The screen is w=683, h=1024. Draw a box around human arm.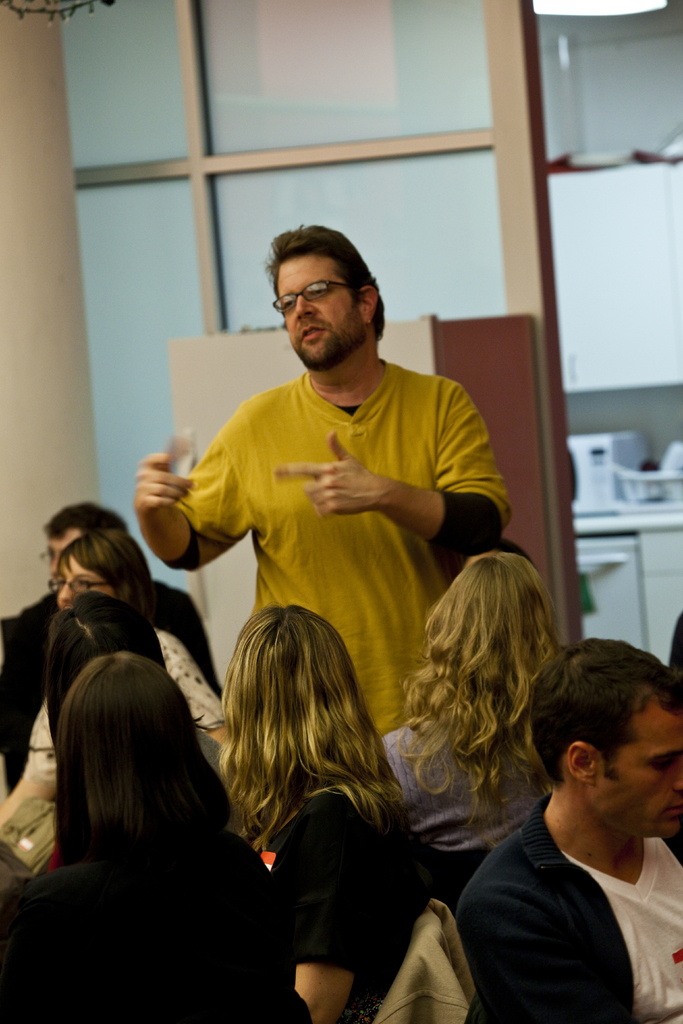
crop(113, 438, 235, 577).
